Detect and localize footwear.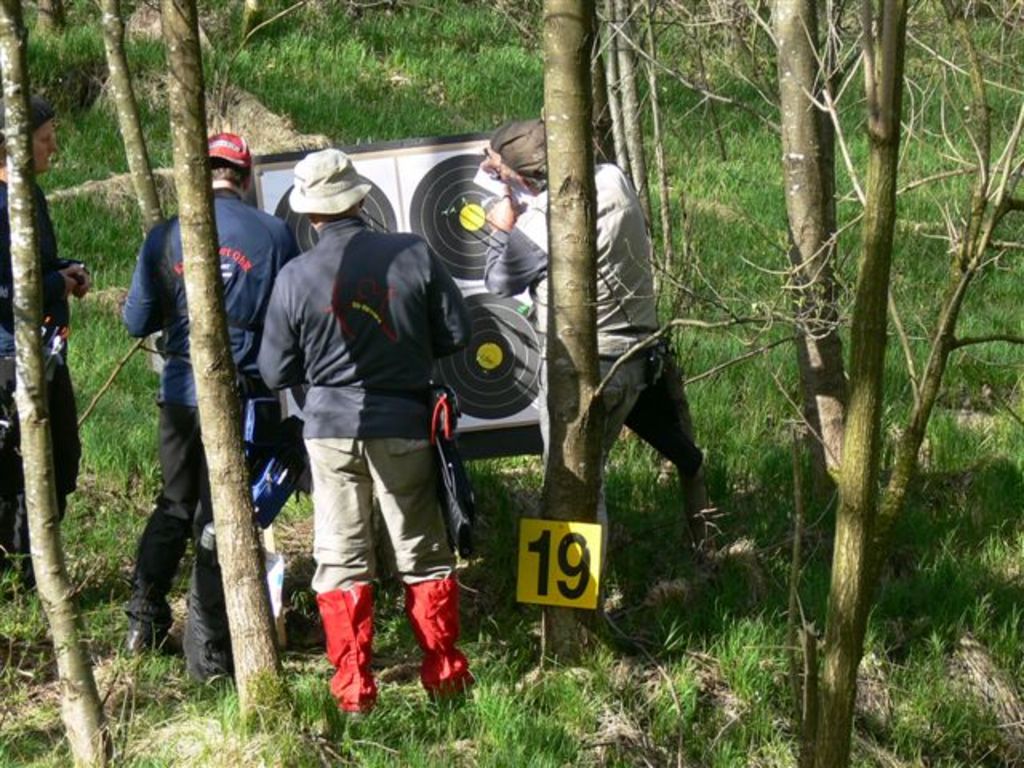
Localized at left=275, top=603, right=326, bottom=654.
